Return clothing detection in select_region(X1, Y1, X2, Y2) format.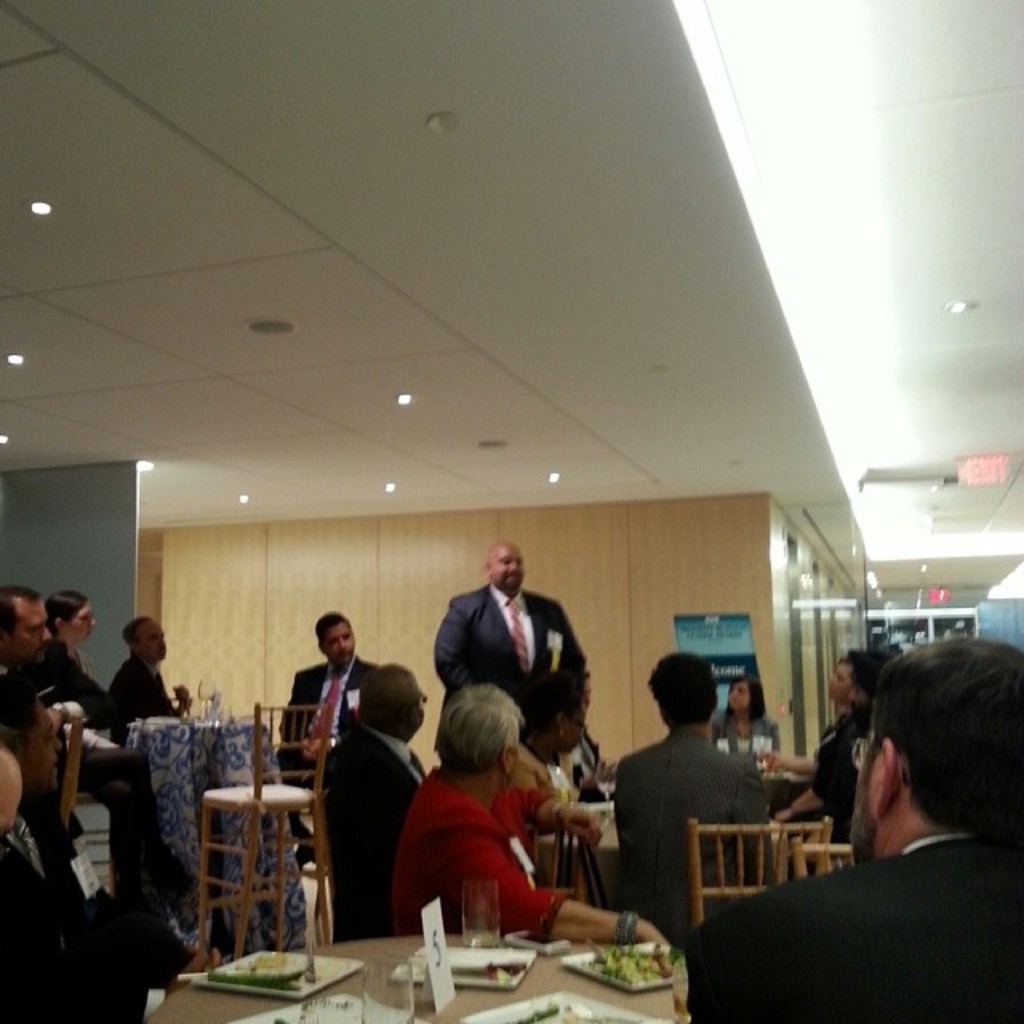
select_region(317, 702, 435, 960).
